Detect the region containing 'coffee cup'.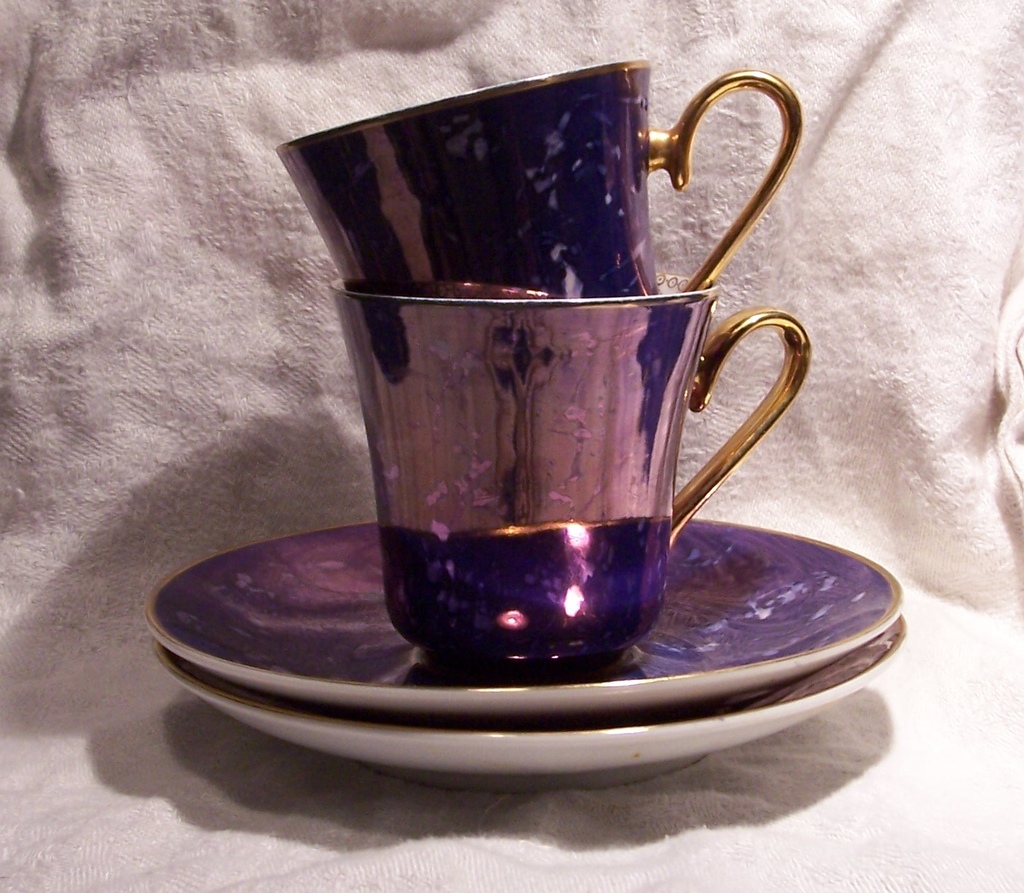
(329,294,812,684).
